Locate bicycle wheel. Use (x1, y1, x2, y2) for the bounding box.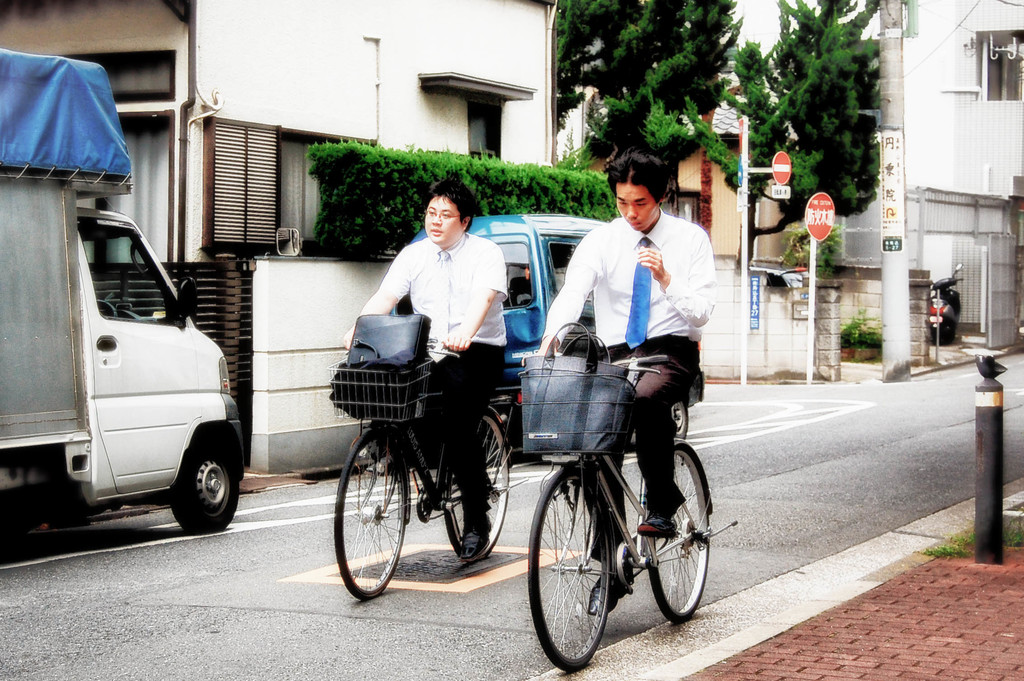
(535, 471, 634, 666).
